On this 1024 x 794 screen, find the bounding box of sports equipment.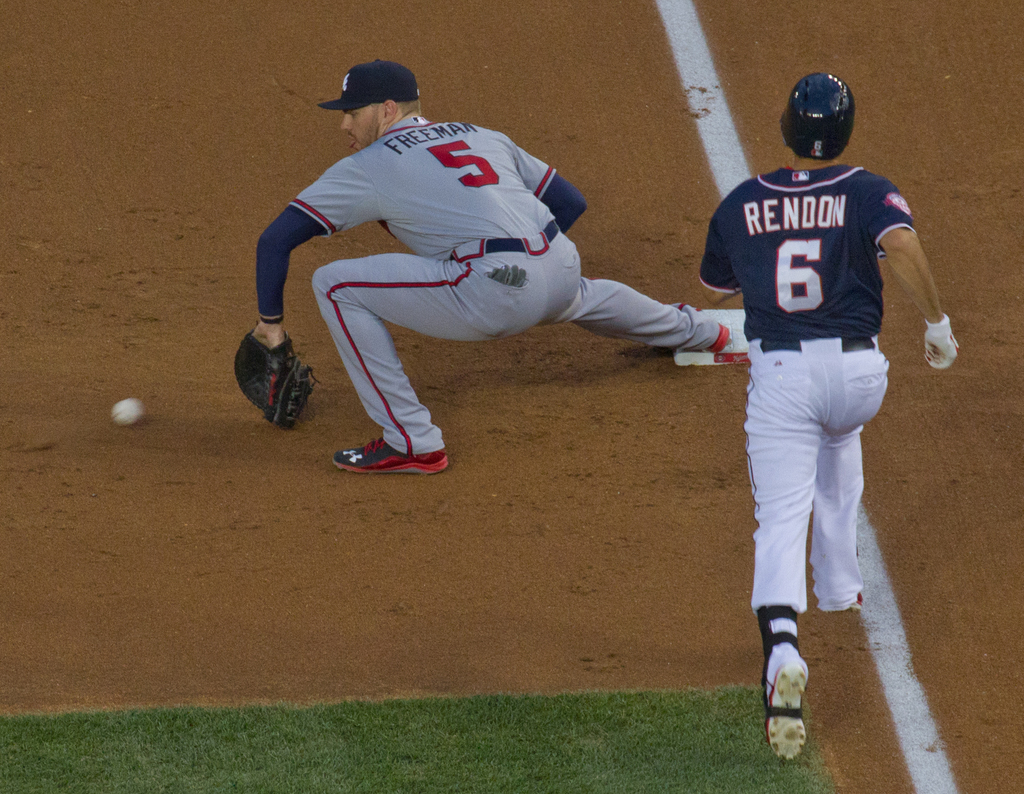
Bounding box: left=230, top=331, right=327, bottom=432.
